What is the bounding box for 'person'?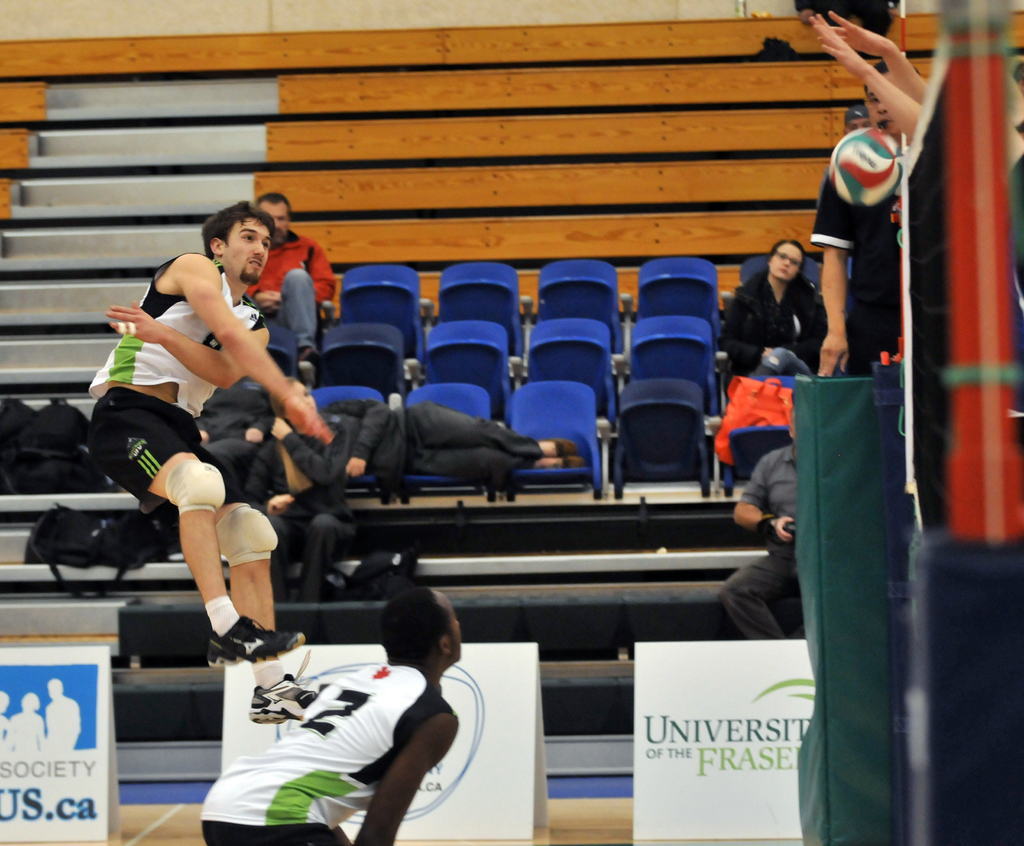
239/457/356/603.
